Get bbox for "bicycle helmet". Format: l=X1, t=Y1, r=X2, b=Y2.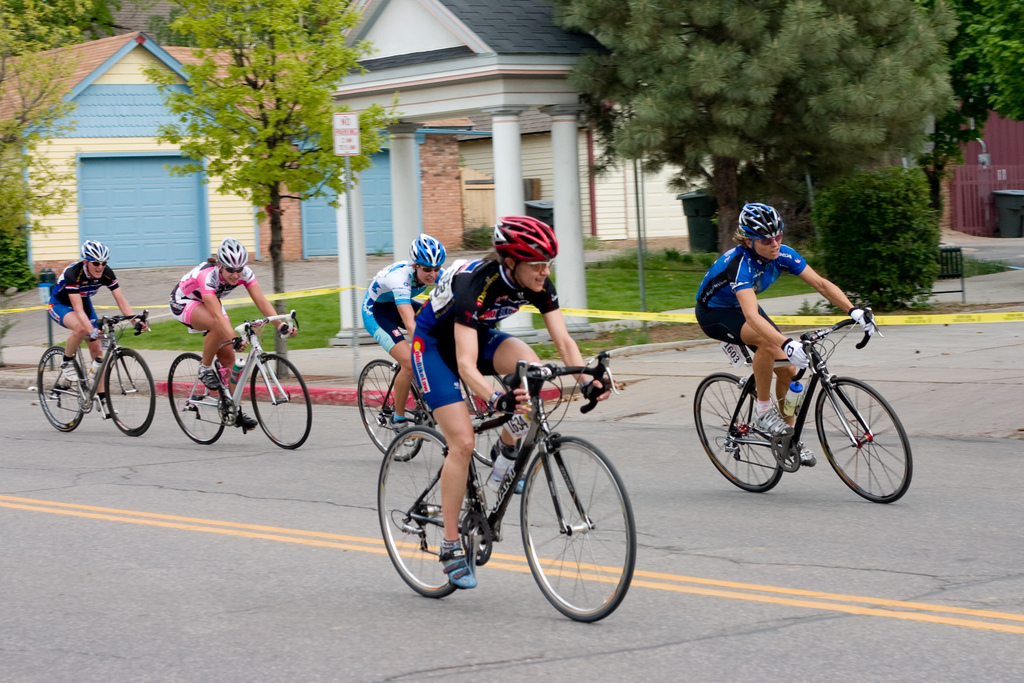
l=414, t=227, r=447, b=271.
